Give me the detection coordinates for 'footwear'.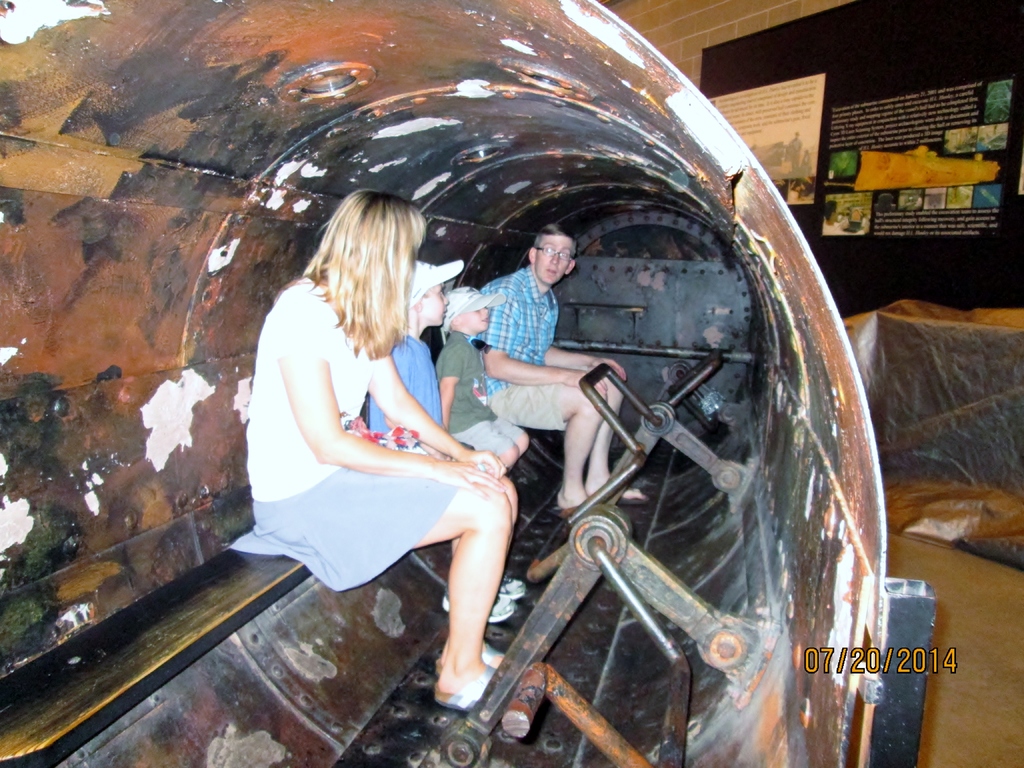
BBox(448, 647, 532, 675).
